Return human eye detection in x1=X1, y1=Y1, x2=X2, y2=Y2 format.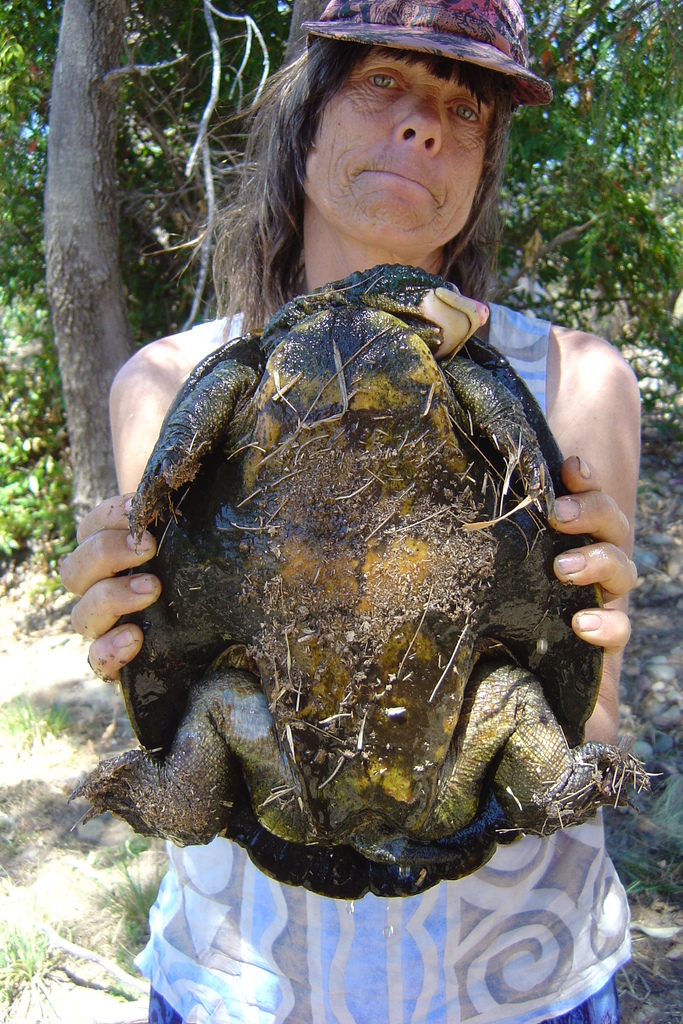
x1=445, y1=93, x2=485, y2=125.
